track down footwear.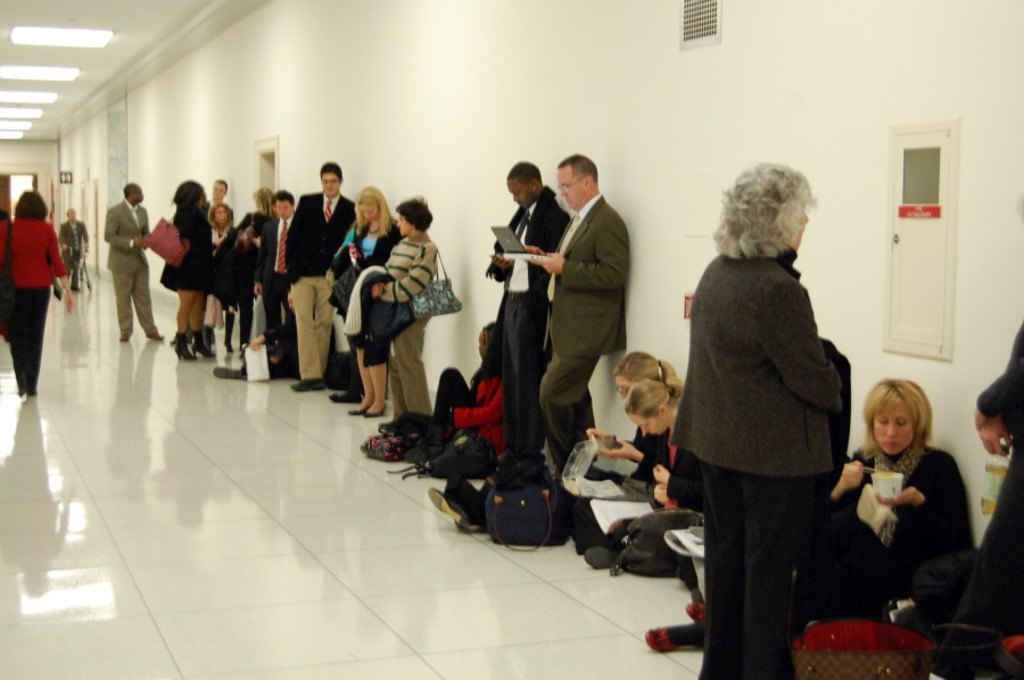
Tracked to [x1=428, y1=483, x2=473, y2=531].
